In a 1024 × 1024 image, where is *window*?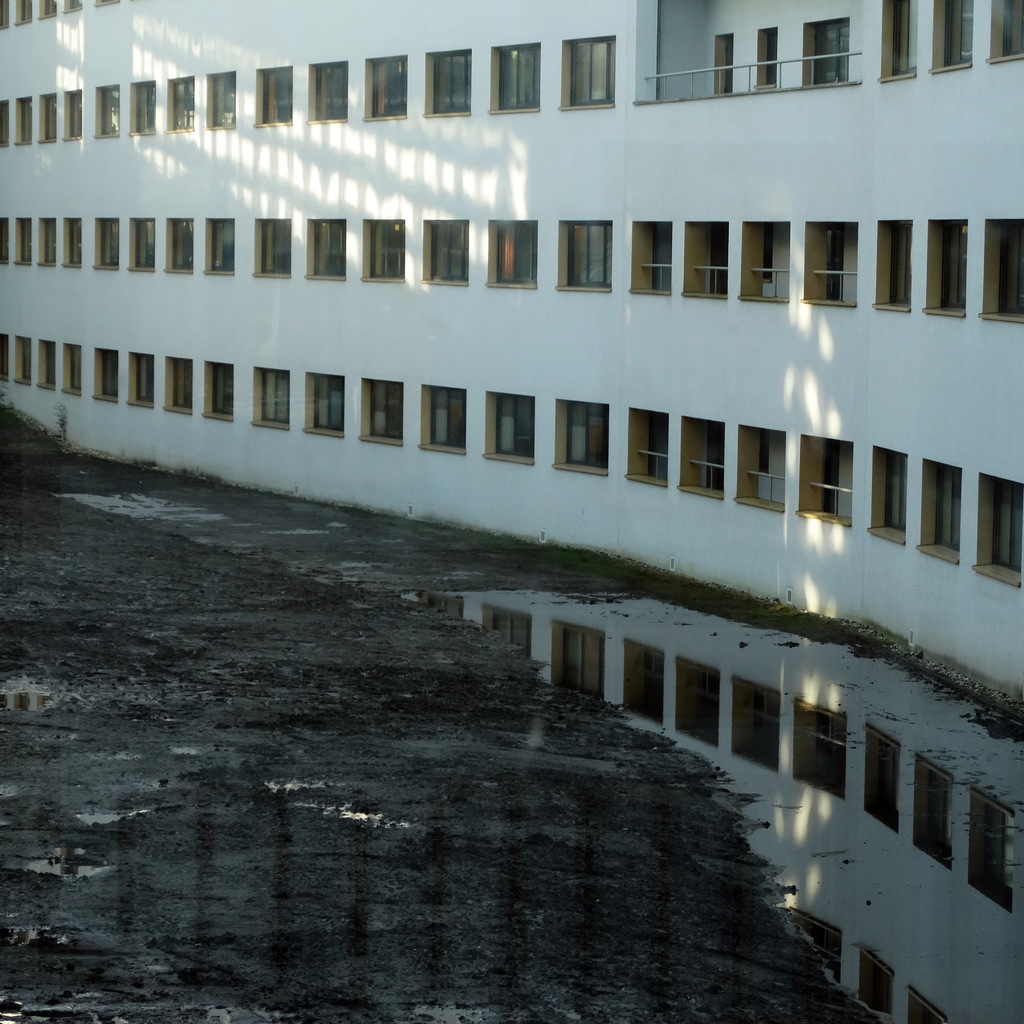
(x1=0, y1=0, x2=9, y2=28).
